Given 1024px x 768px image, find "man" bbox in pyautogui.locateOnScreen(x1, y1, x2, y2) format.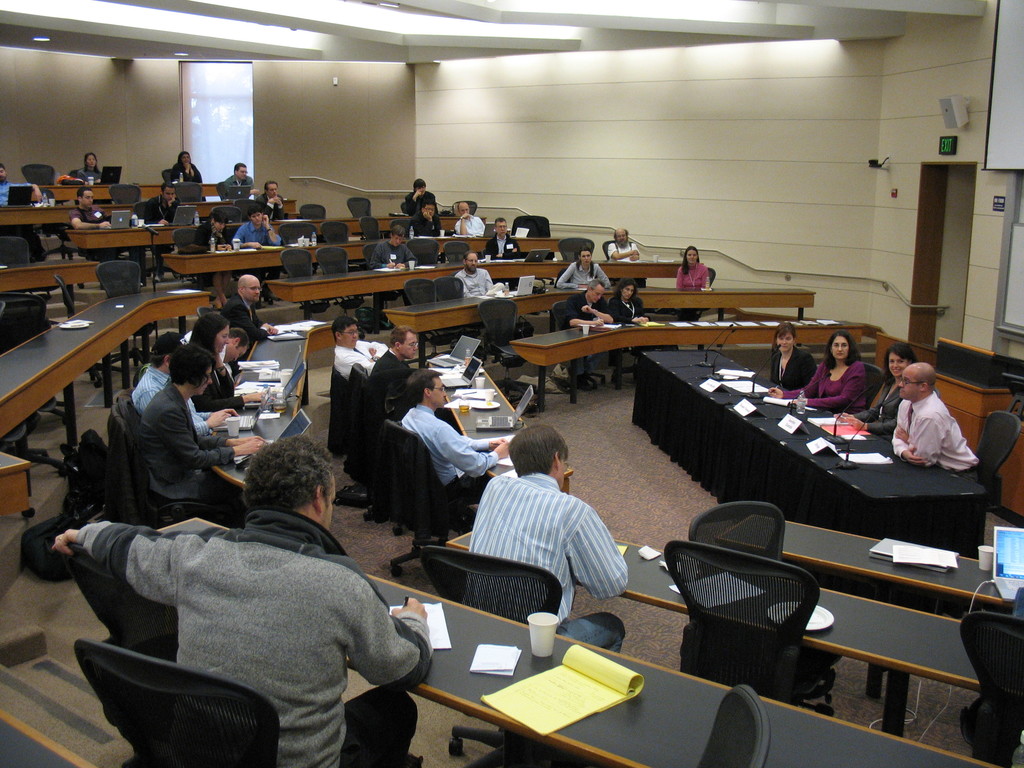
pyautogui.locateOnScreen(219, 160, 259, 204).
